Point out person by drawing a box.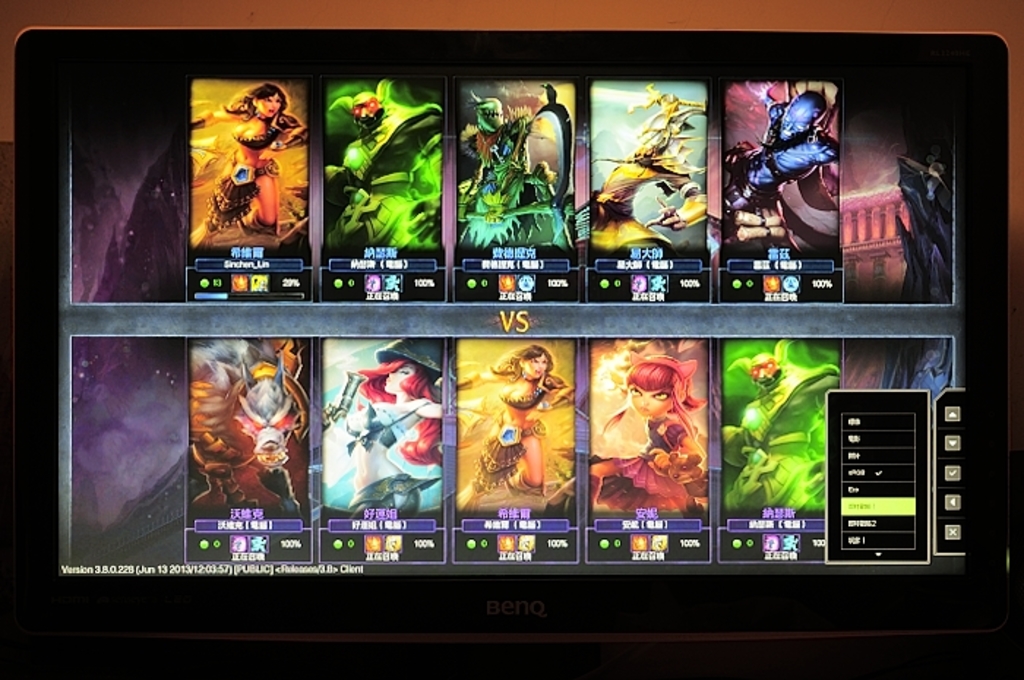
x1=592 y1=82 x2=712 y2=262.
